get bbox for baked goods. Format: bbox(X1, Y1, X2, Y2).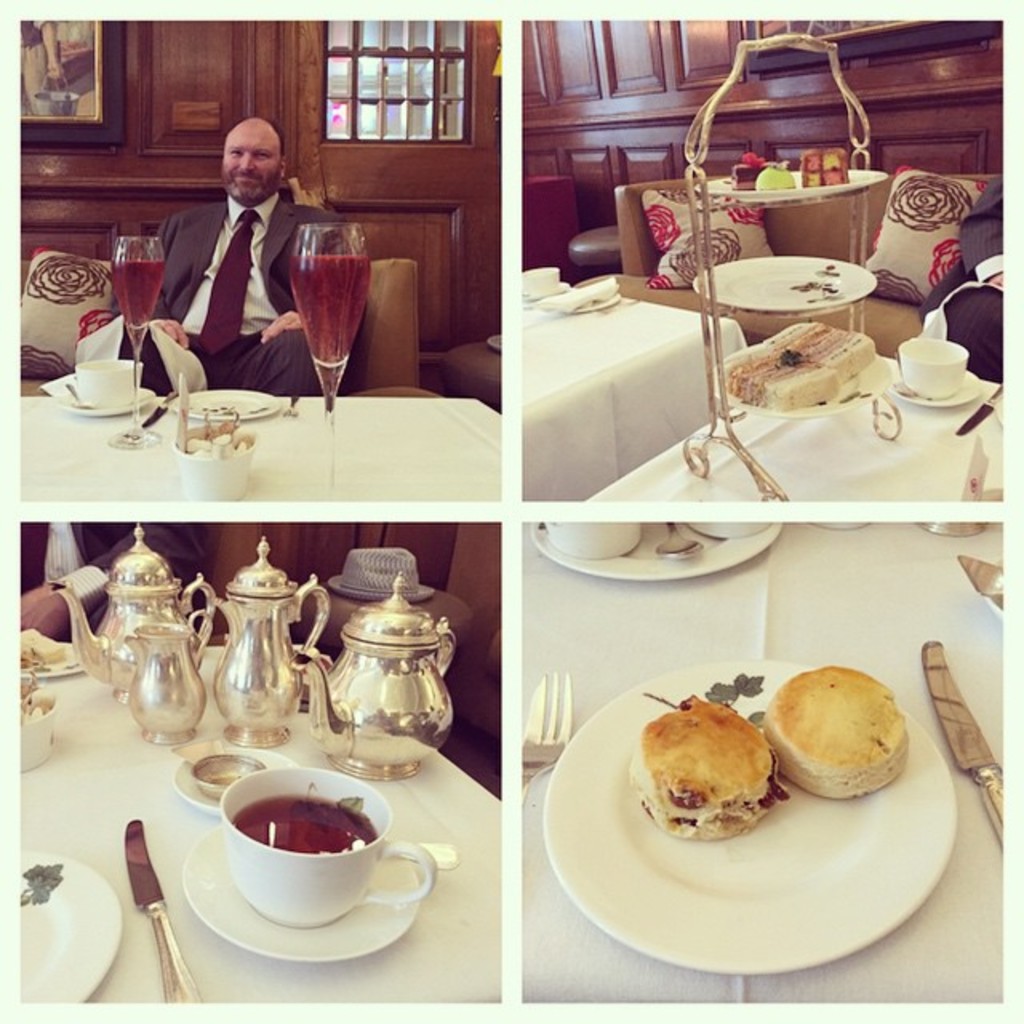
bbox(766, 320, 882, 390).
